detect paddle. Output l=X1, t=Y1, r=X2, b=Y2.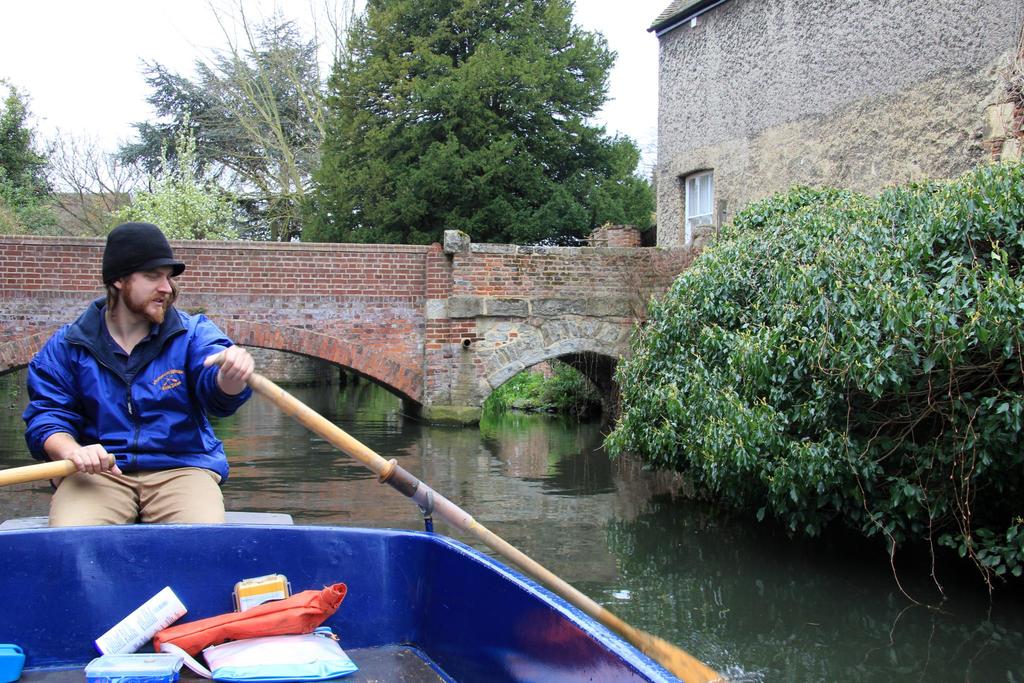
l=0, t=450, r=115, b=491.
